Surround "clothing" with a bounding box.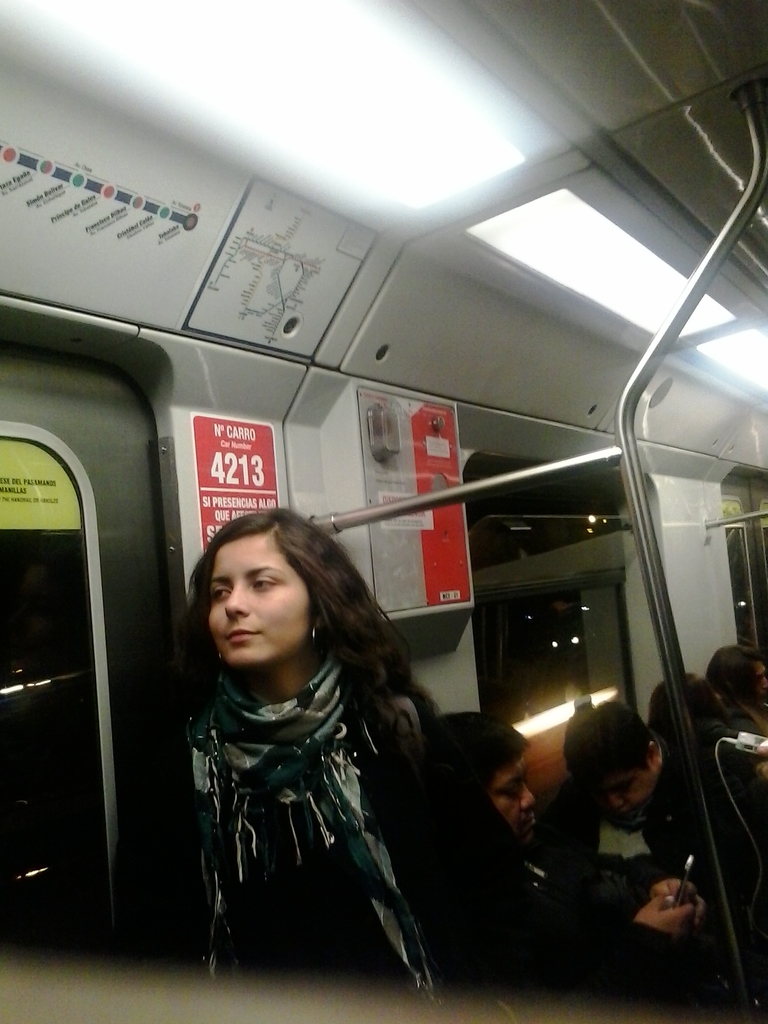
bbox=[517, 873, 728, 1007].
